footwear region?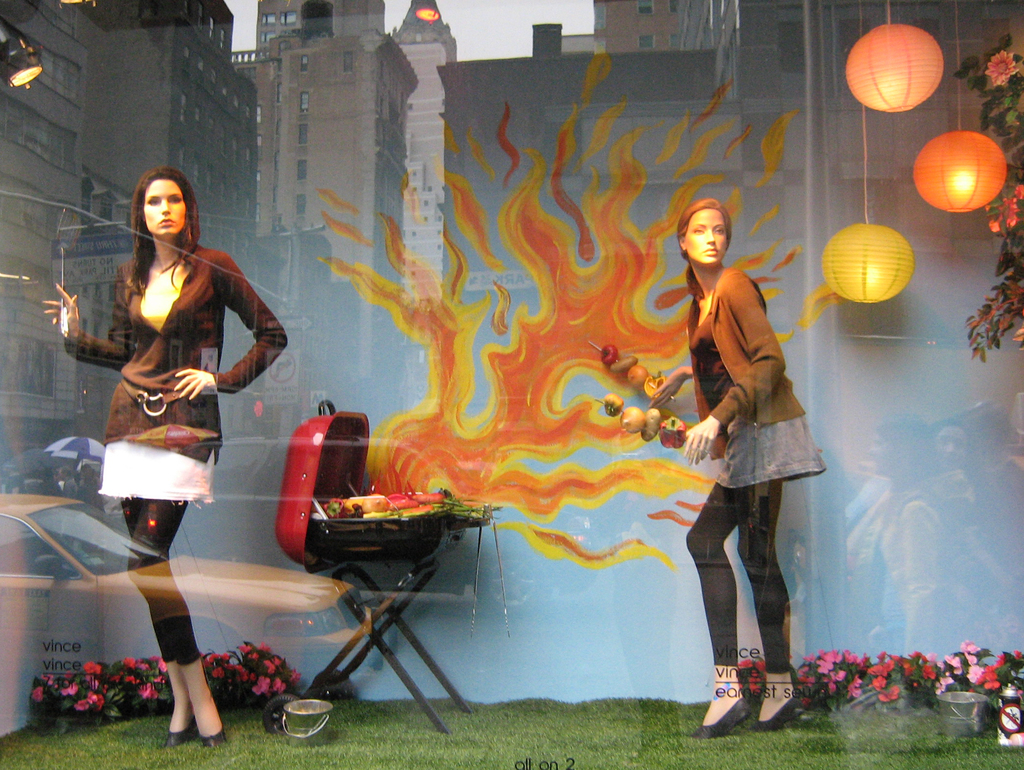
<box>160,715,192,748</box>
